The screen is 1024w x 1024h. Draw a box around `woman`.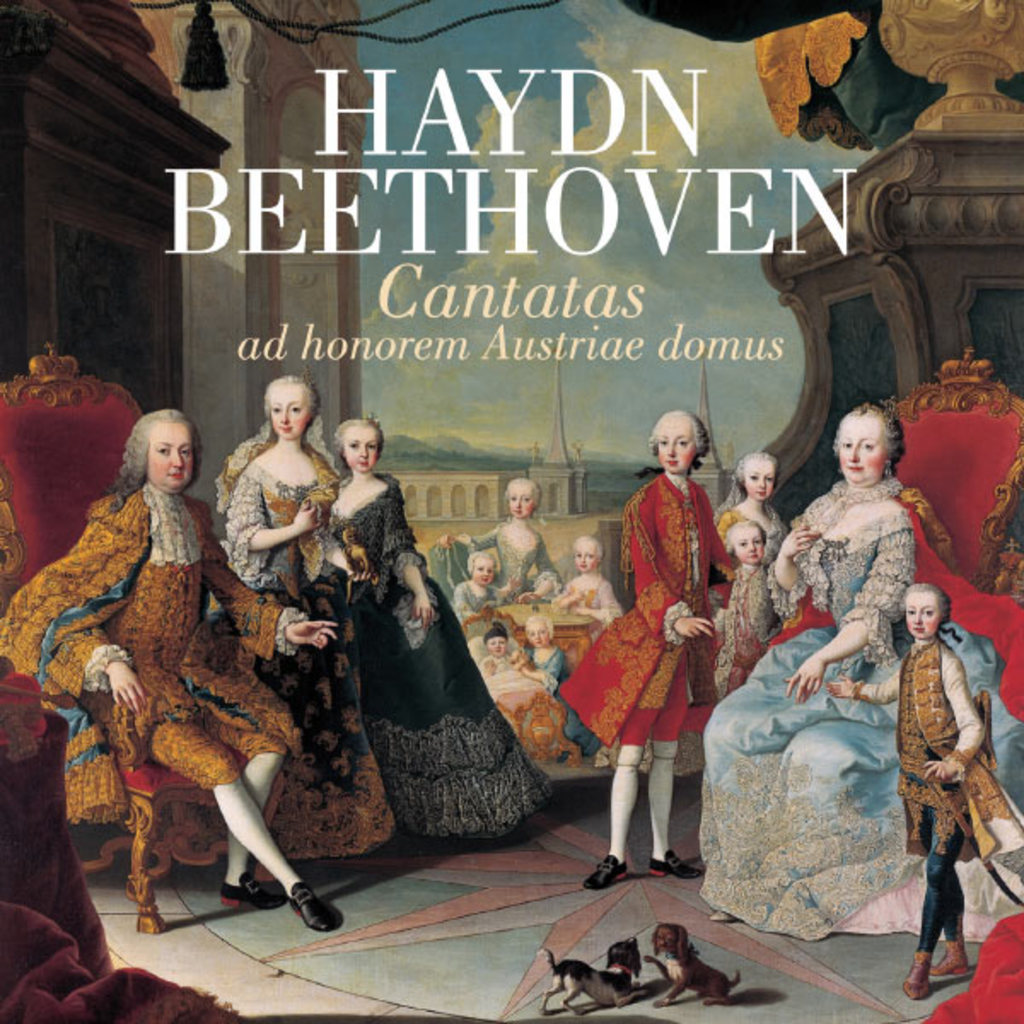
719:394:1022:930.
